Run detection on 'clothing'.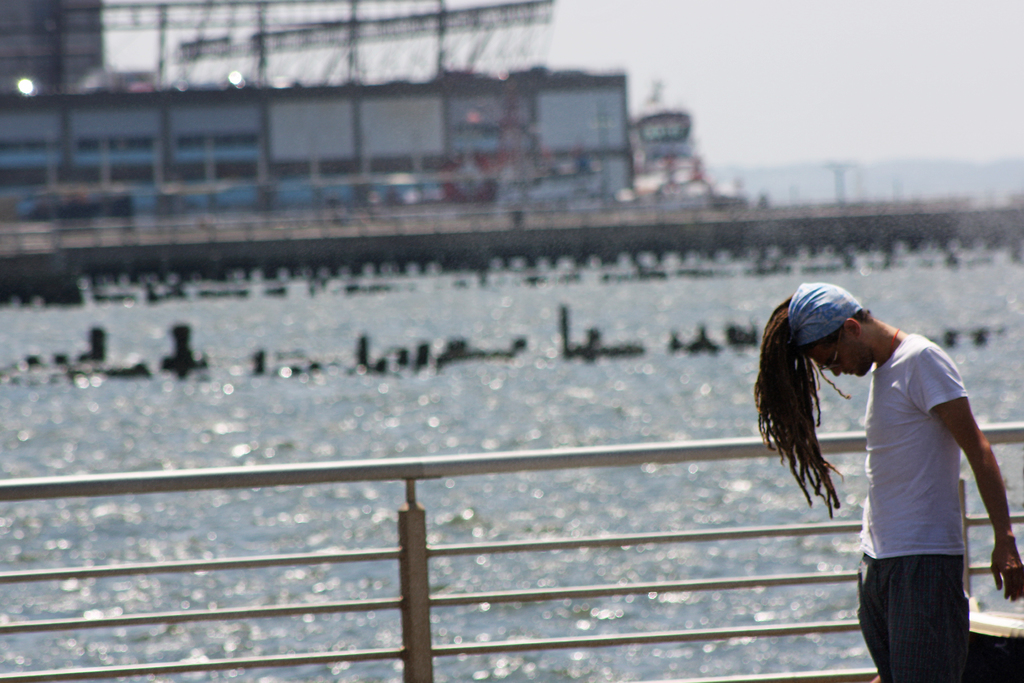
Result: rect(857, 334, 964, 559).
